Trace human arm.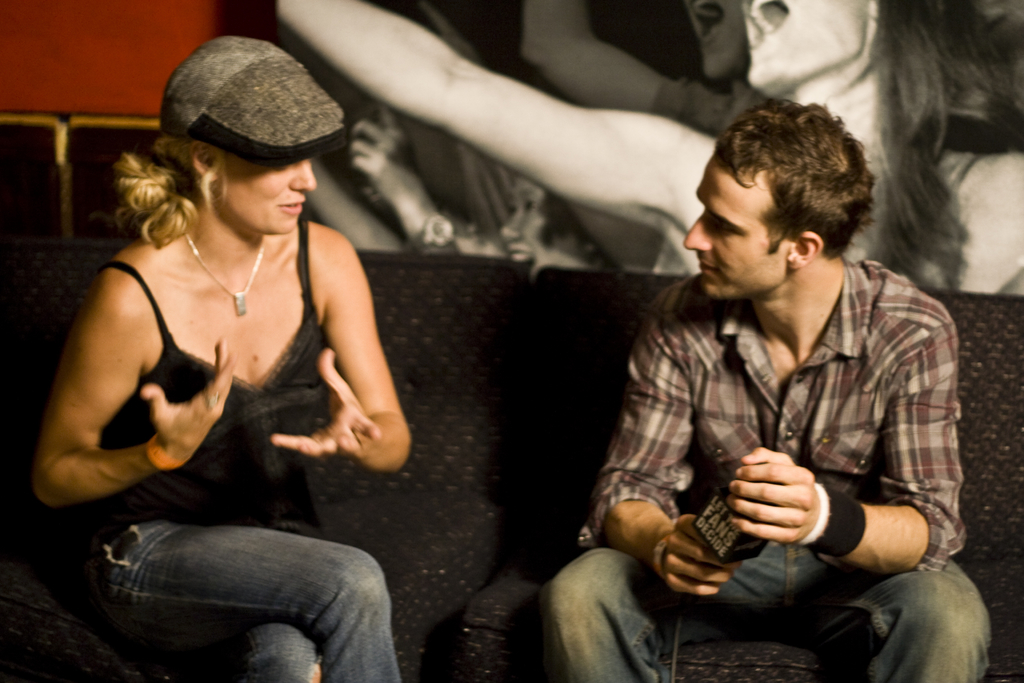
Traced to <region>589, 310, 743, 595</region>.
